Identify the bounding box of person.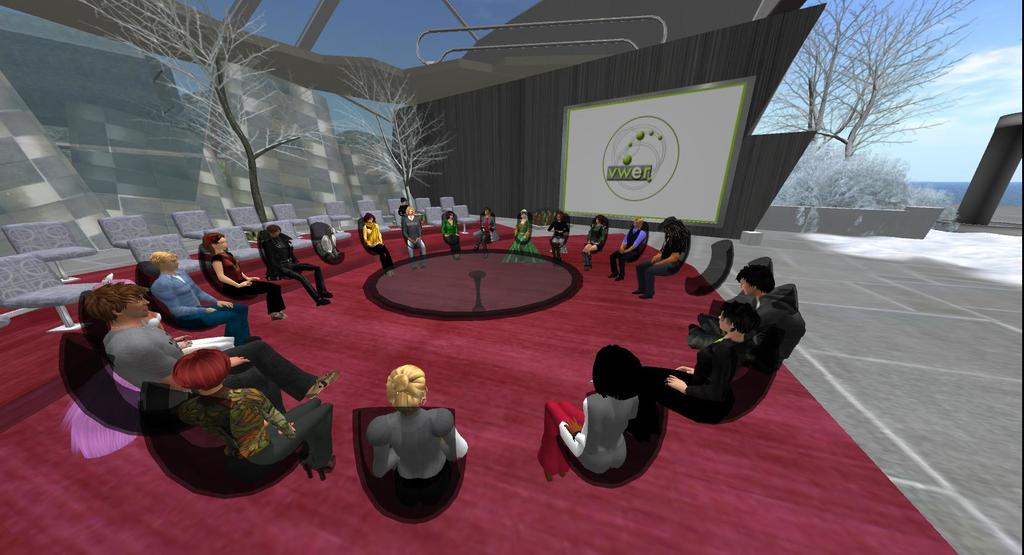
box(360, 210, 392, 282).
